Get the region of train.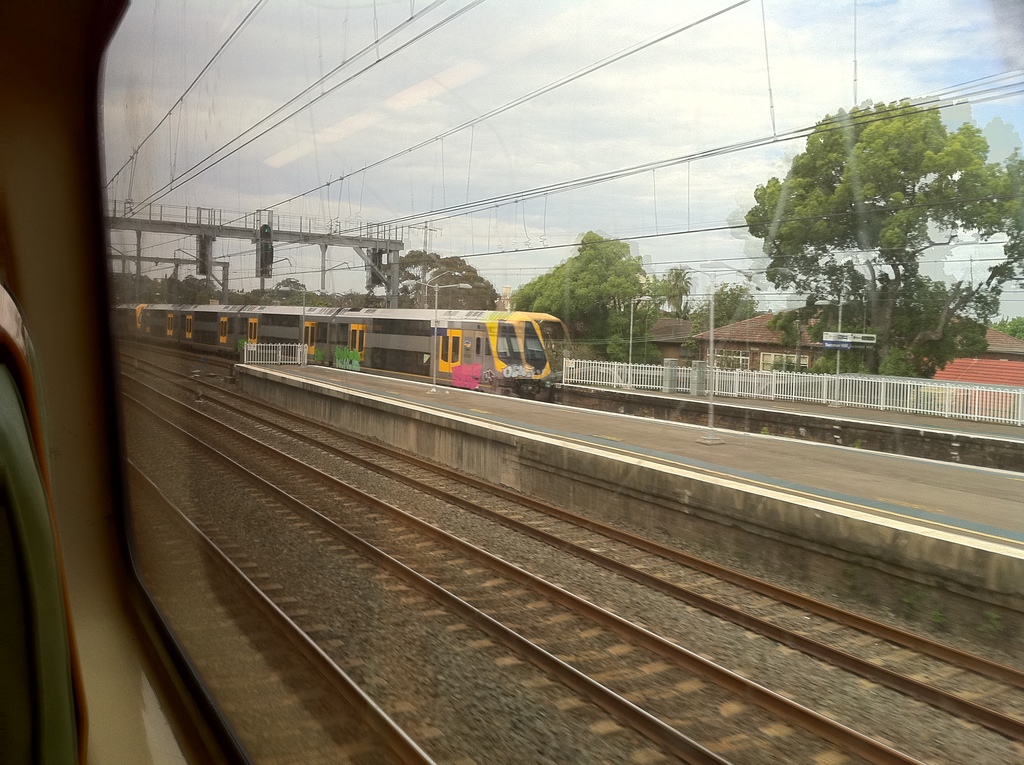
<region>0, 0, 1023, 764</region>.
